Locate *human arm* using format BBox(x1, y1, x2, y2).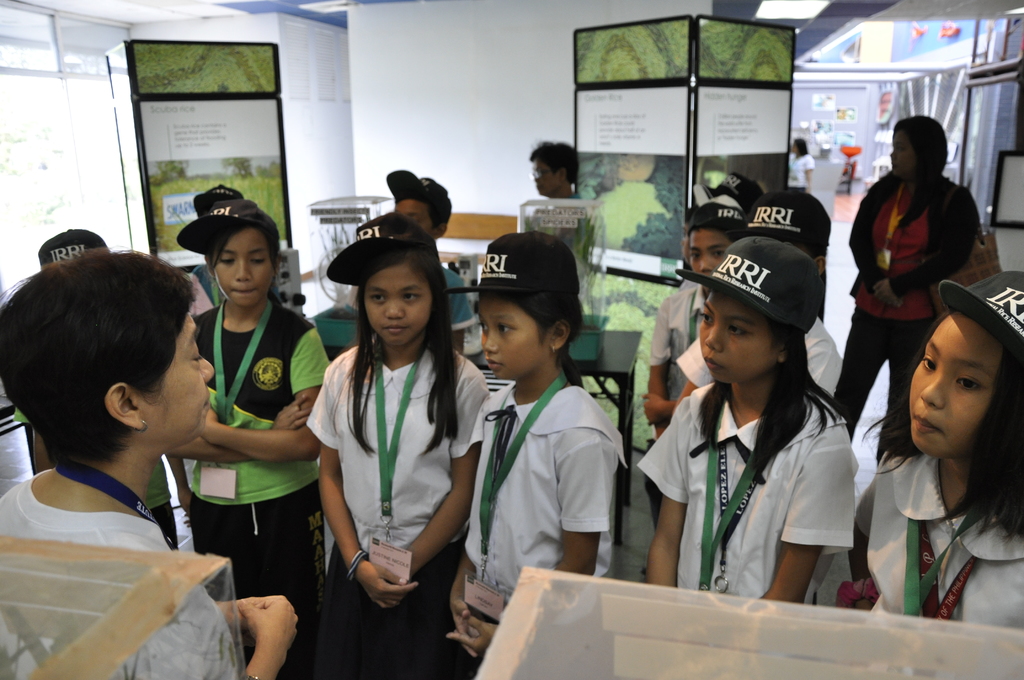
BBox(194, 314, 326, 470).
